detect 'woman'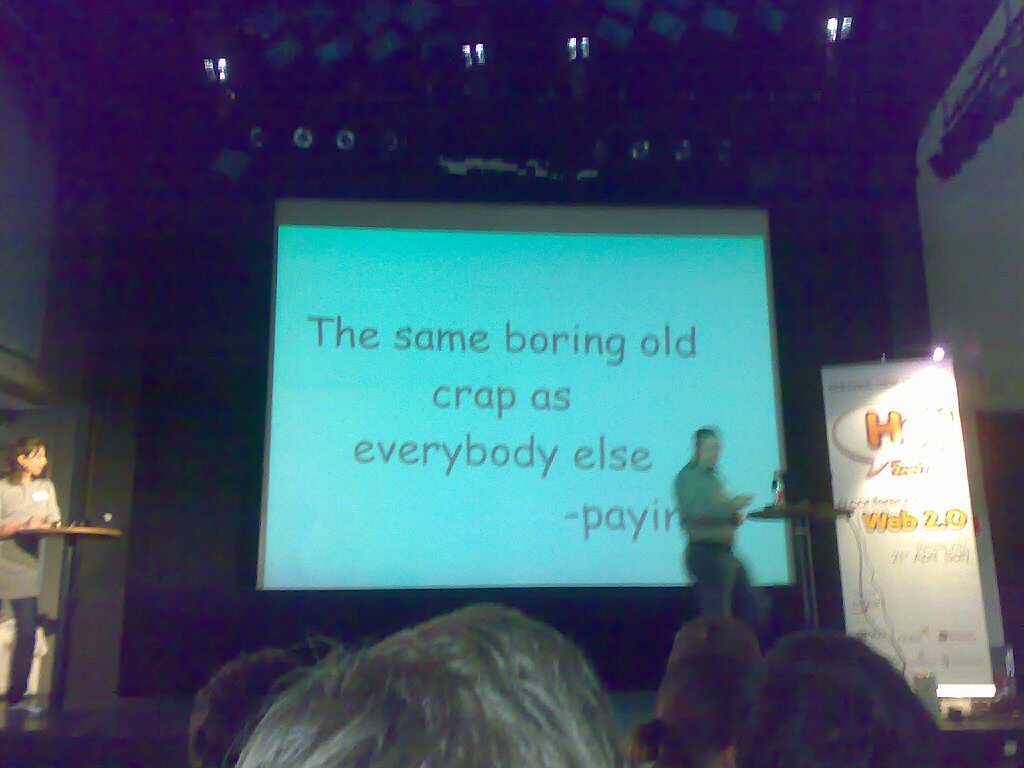
[left=0, top=433, right=64, bottom=715]
